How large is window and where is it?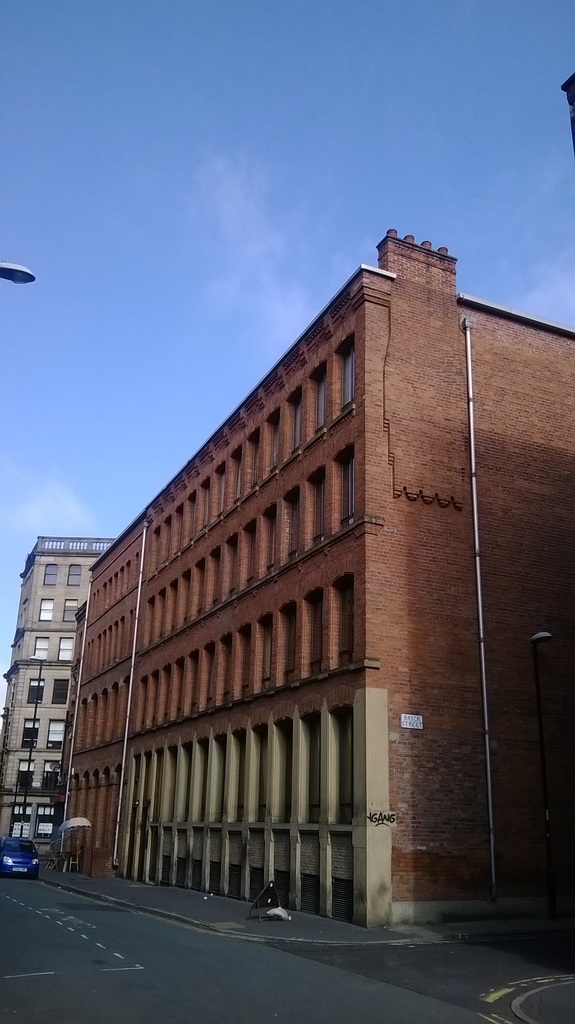
Bounding box: <box>147,666,163,731</box>.
